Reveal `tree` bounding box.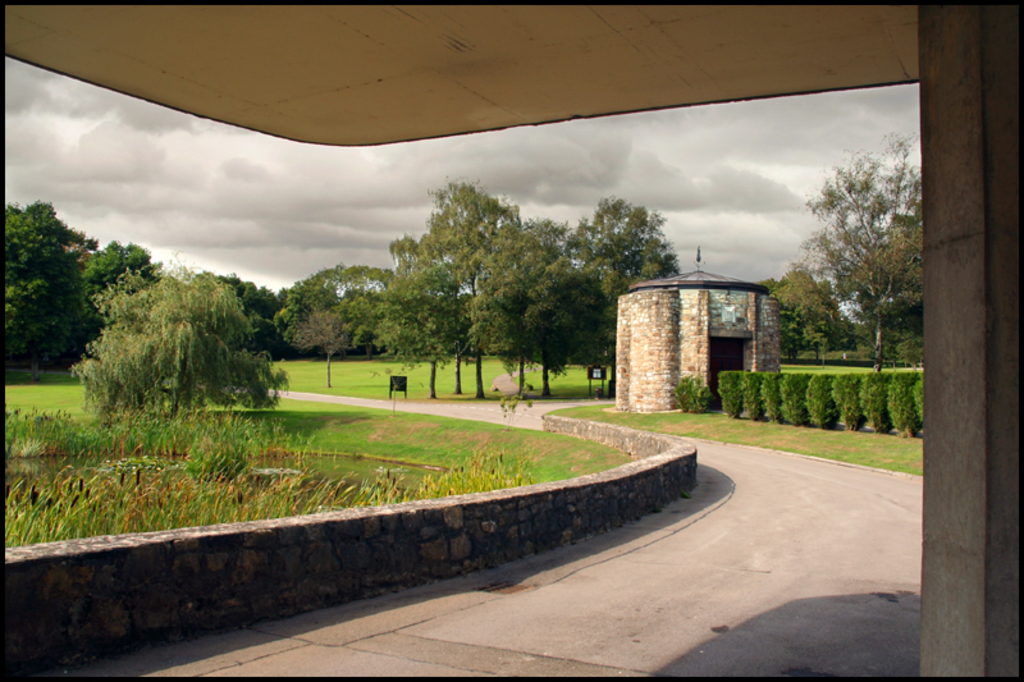
Revealed: bbox=(91, 229, 160, 331).
